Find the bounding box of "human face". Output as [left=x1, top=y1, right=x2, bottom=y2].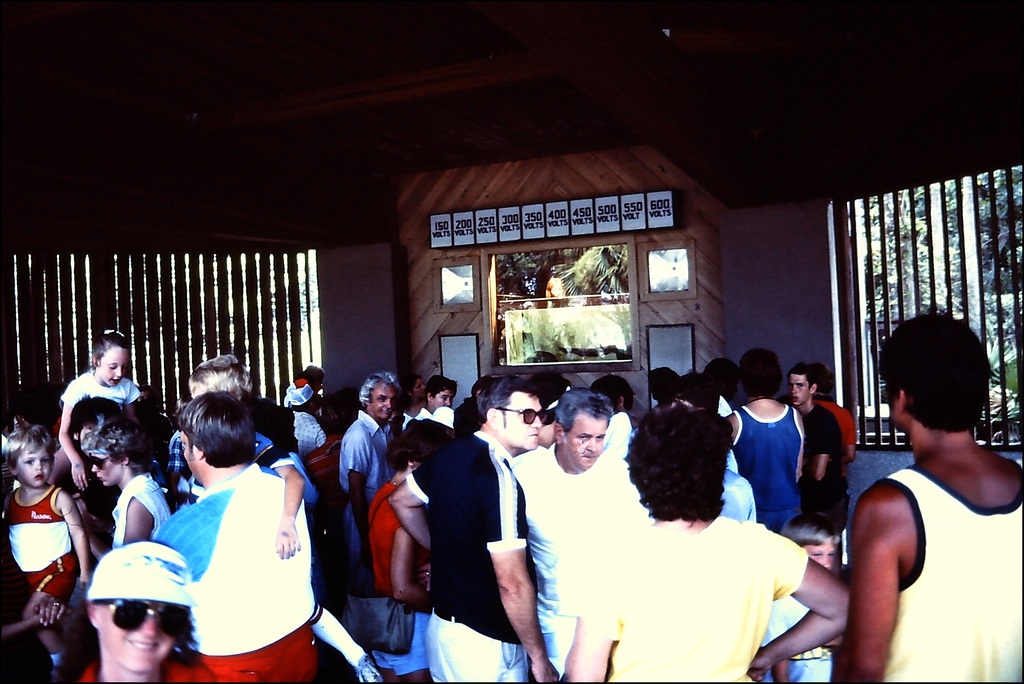
[left=412, top=379, right=428, bottom=399].
